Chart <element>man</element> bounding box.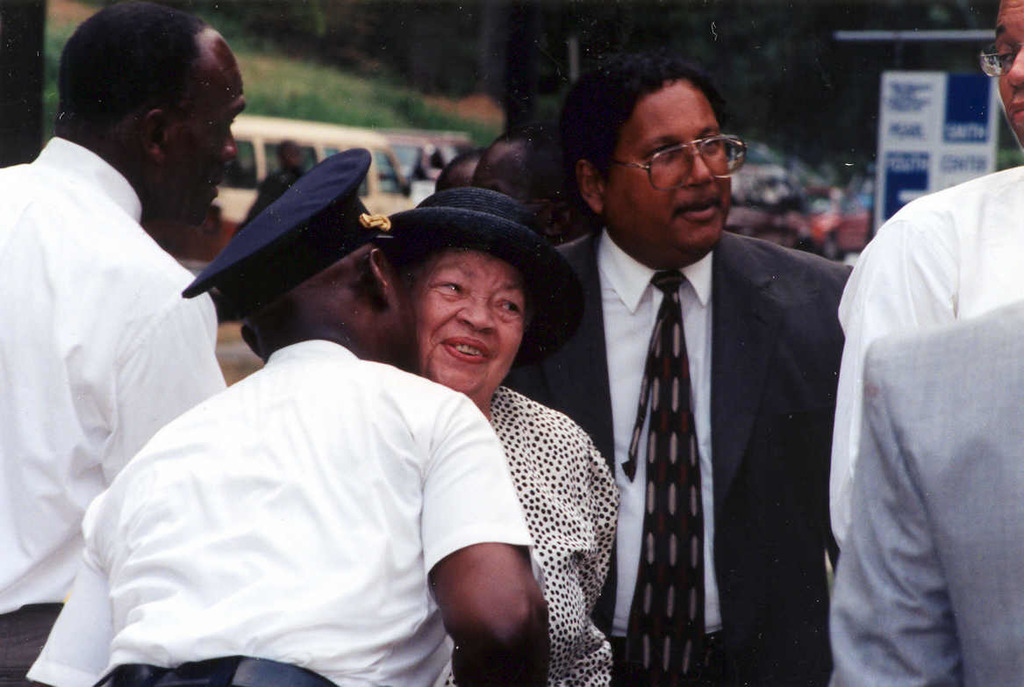
Charted: bbox=[526, 81, 862, 676].
